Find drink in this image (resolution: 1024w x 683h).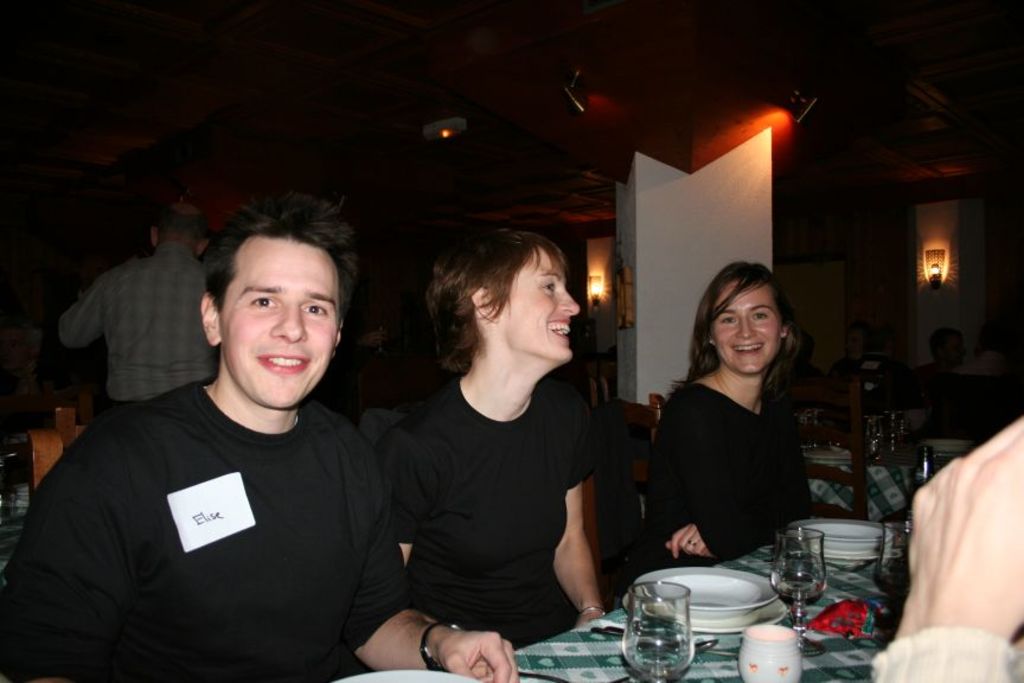
bbox=(772, 525, 826, 663).
